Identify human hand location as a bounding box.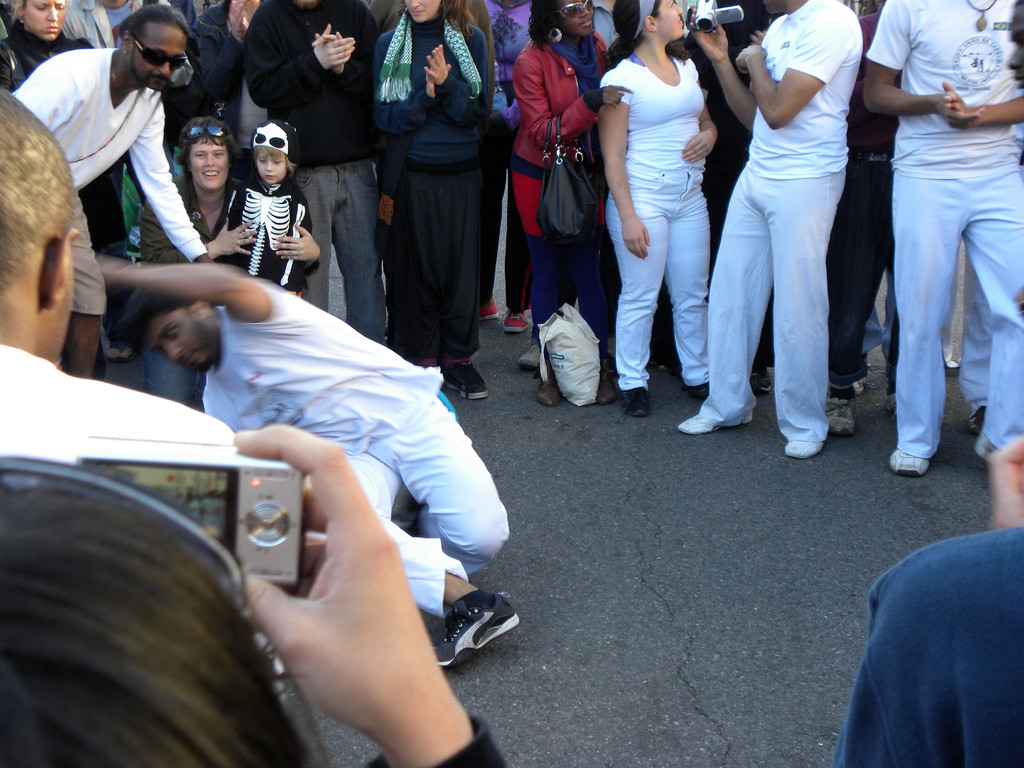
[309, 22, 358, 70].
